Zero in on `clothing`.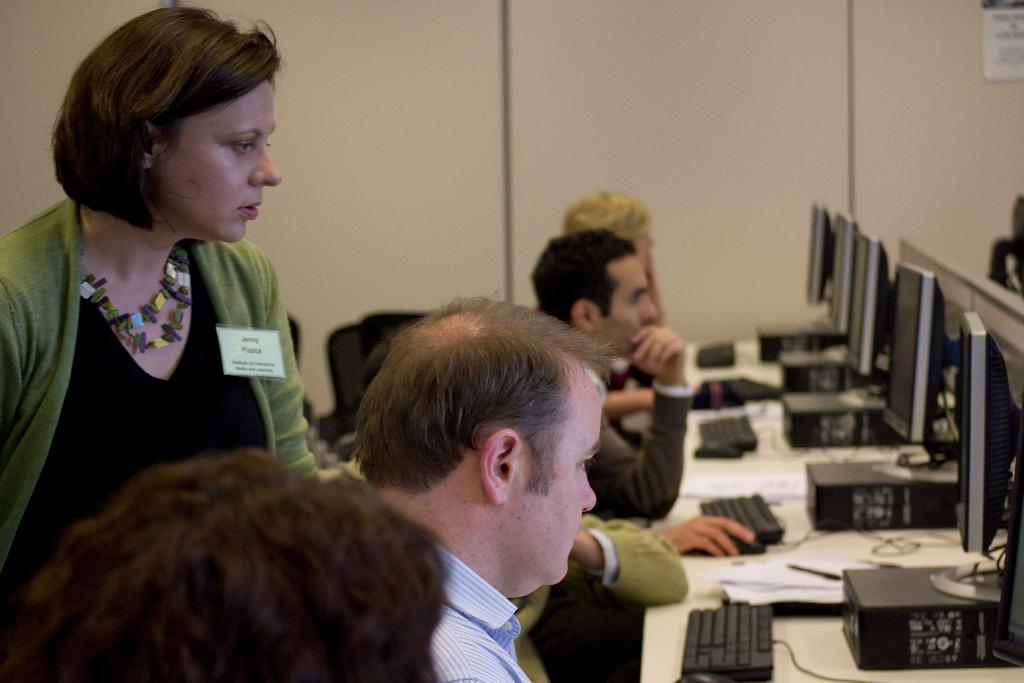
Zeroed in: x1=1, y1=176, x2=316, y2=516.
